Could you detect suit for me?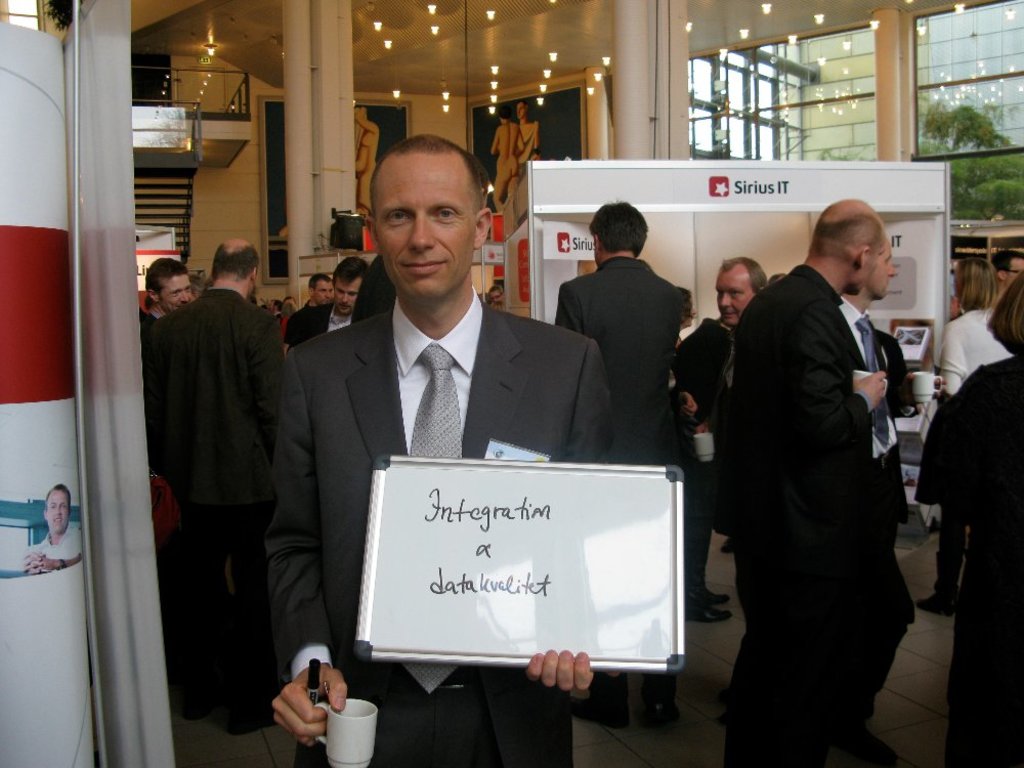
Detection result: 260,307,617,767.
